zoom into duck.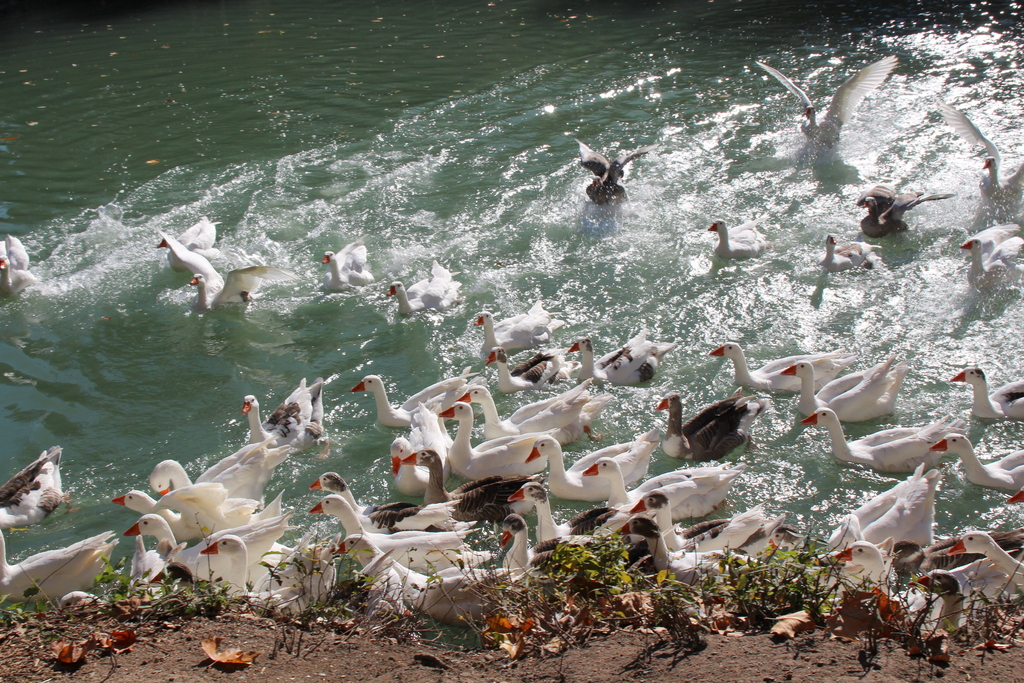
Zoom target: 388/259/461/323.
